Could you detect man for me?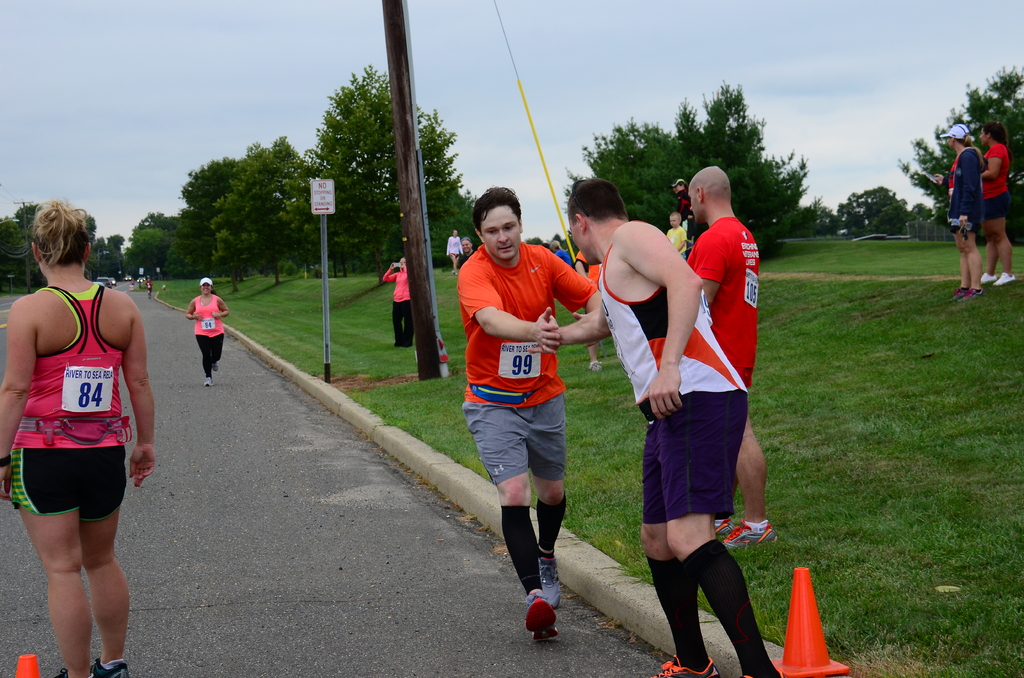
Detection result: (685, 165, 777, 551).
